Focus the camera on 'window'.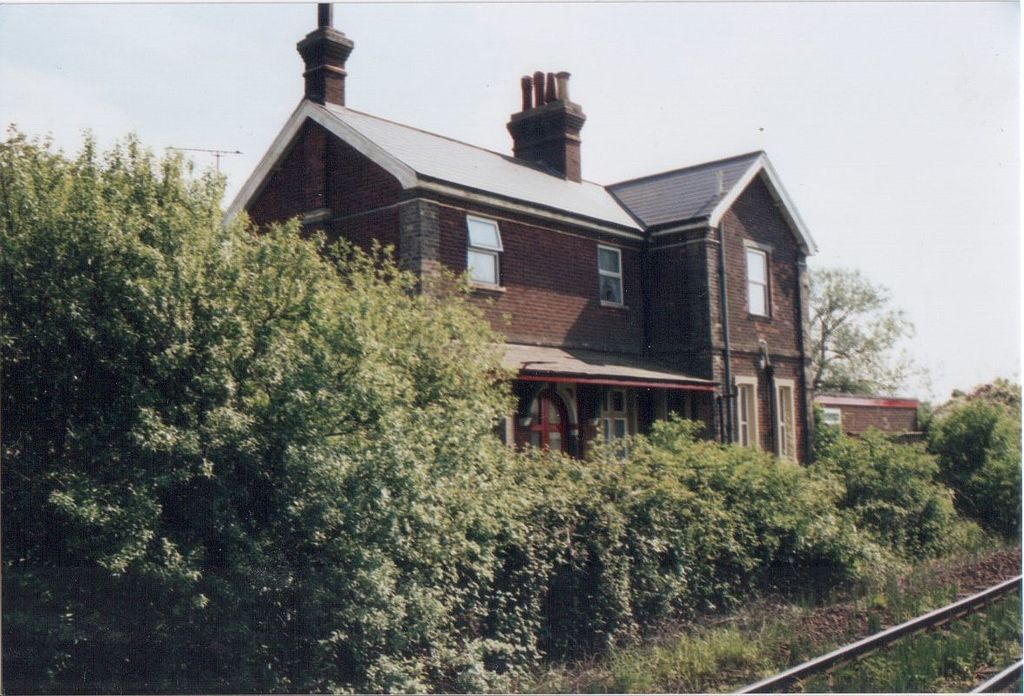
Focus region: x1=774 y1=386 x2=797 y2=459.
